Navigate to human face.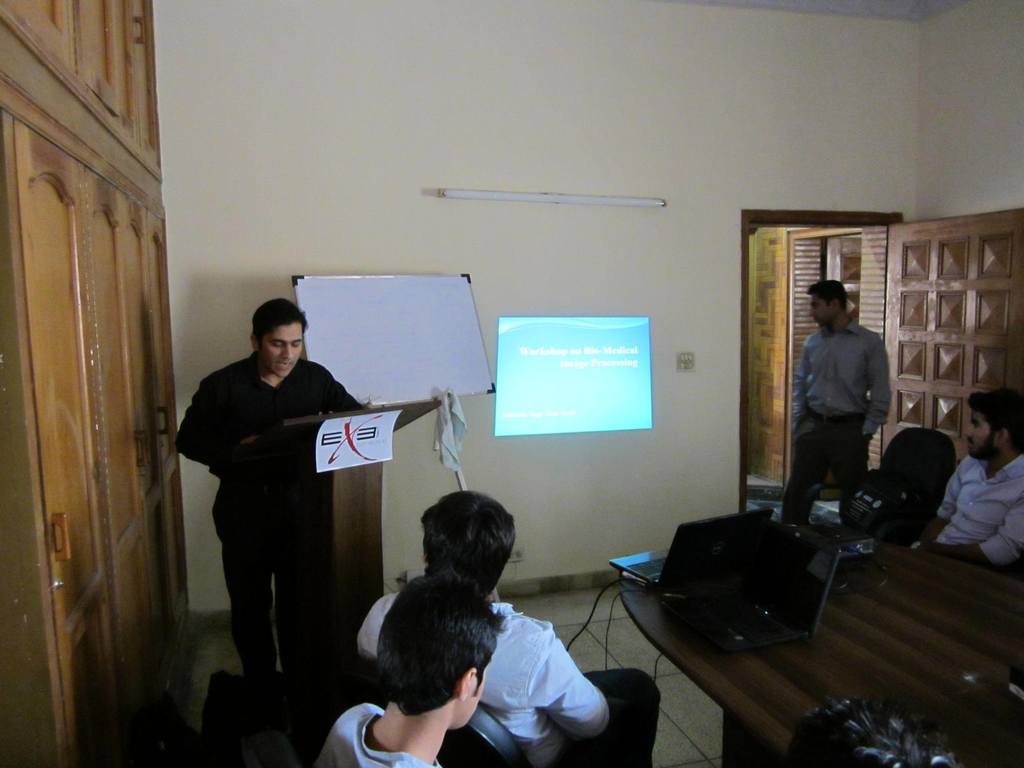
Navigation target: [x1=964, y1=408, x2=995, y2=456].
